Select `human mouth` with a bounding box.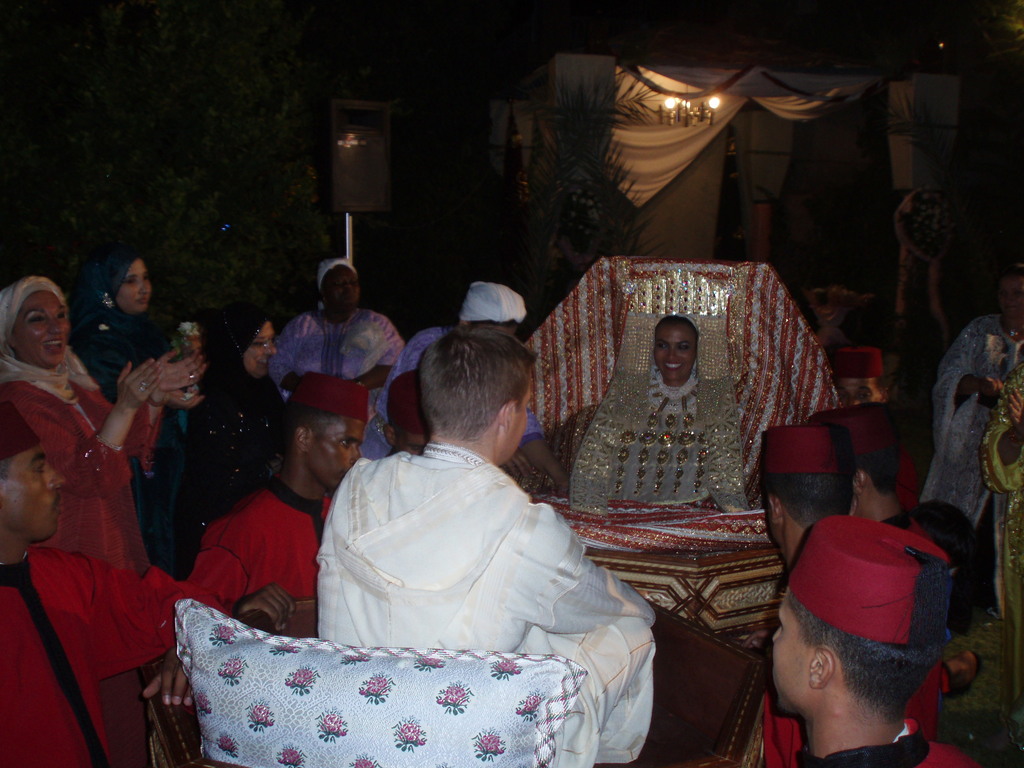
<region>40, 337, 62, 351</region>.
